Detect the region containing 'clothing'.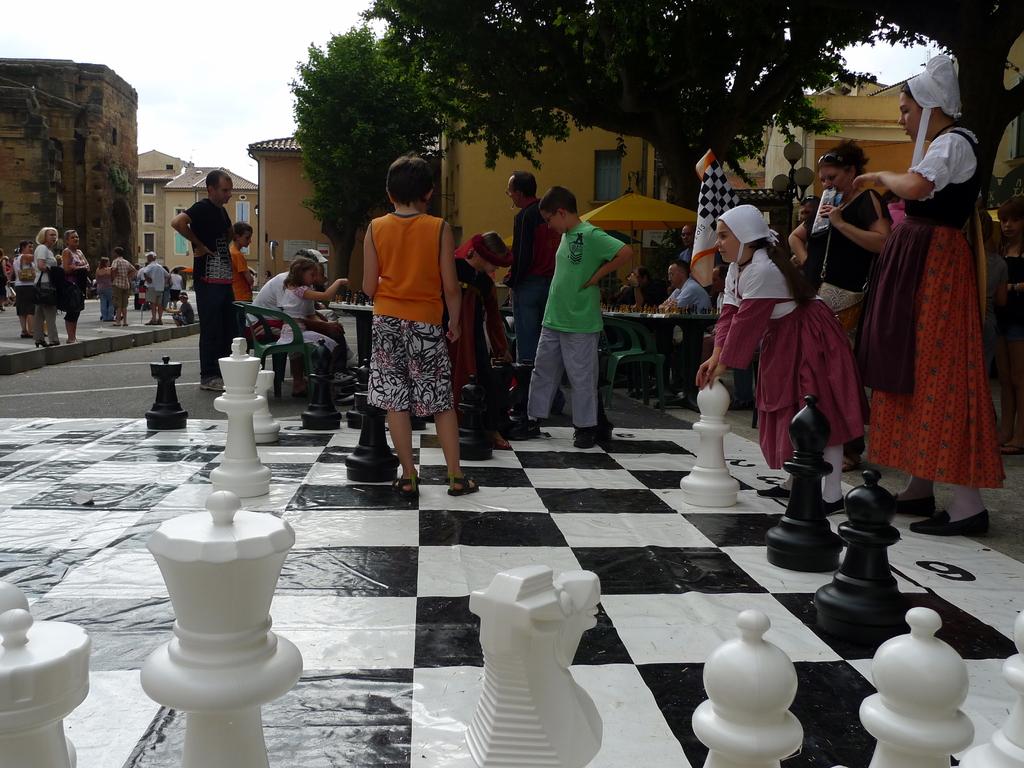
<region>664, 280, 708, 382</region>.
